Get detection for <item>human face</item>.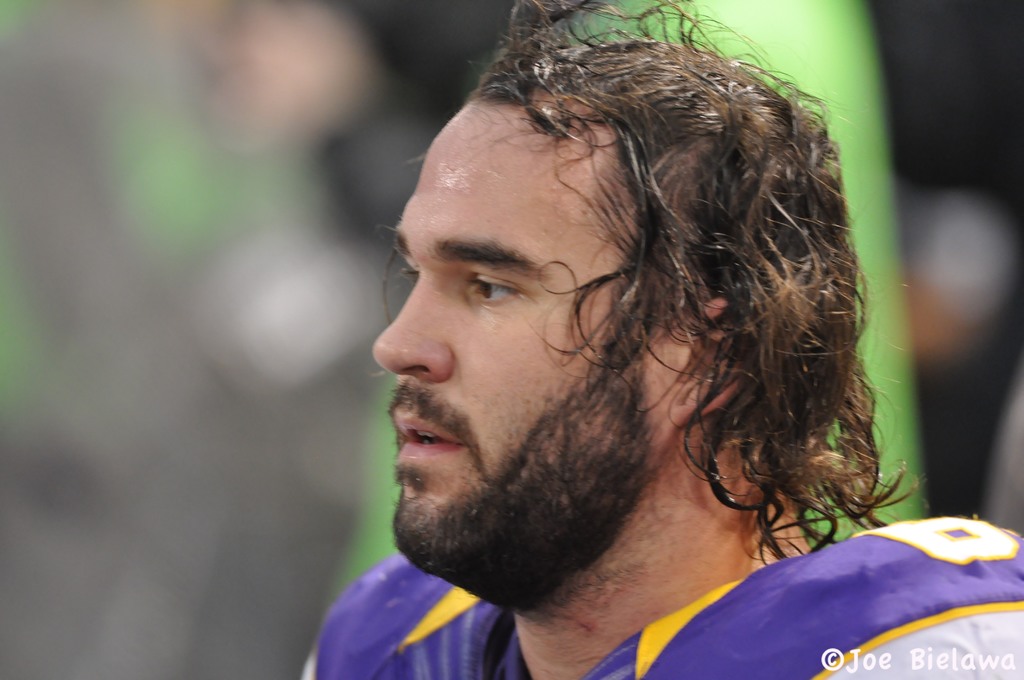
Detection: {"x1": 366, "y1": 74, "x2": 642, "y2": 549}.
